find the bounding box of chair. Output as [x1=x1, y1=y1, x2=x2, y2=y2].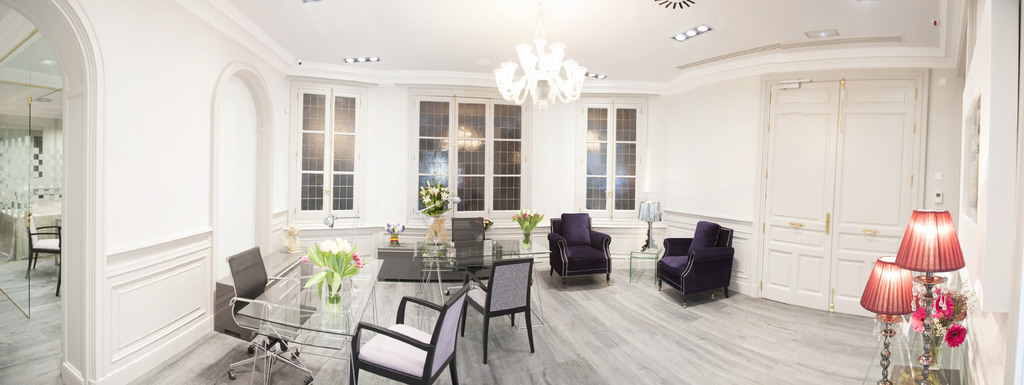
[x1=26, y1=211, x2=61, y2=282].
